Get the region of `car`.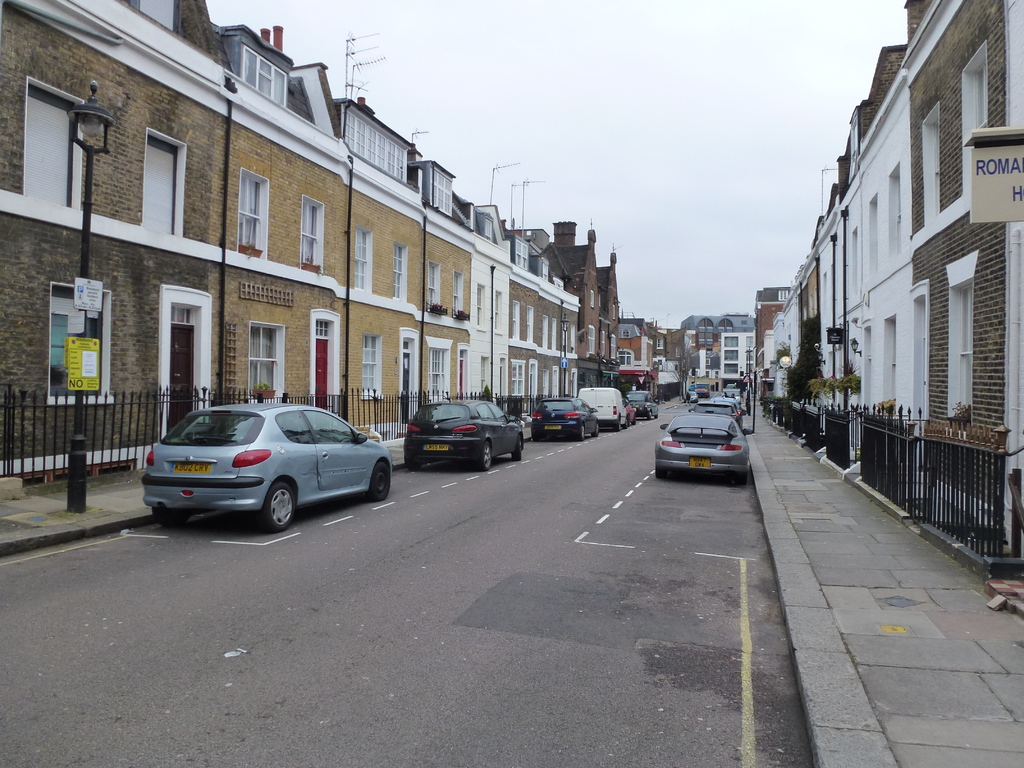
Rect(726, 383, 737, 387).
